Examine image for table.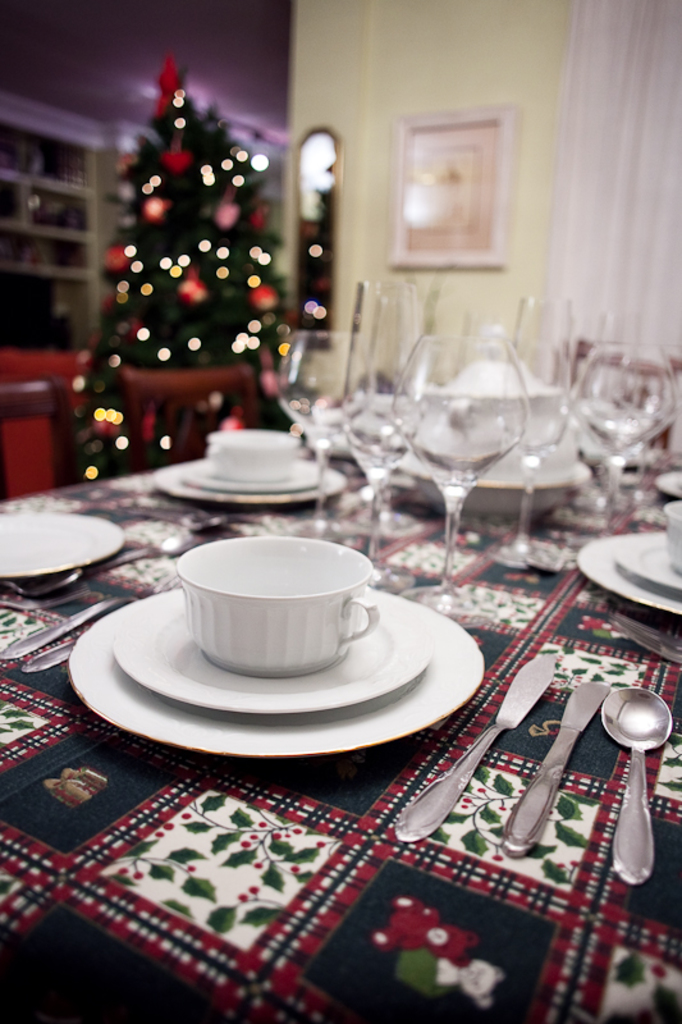
Examination result: locate(0, 448, 681, 1023).
